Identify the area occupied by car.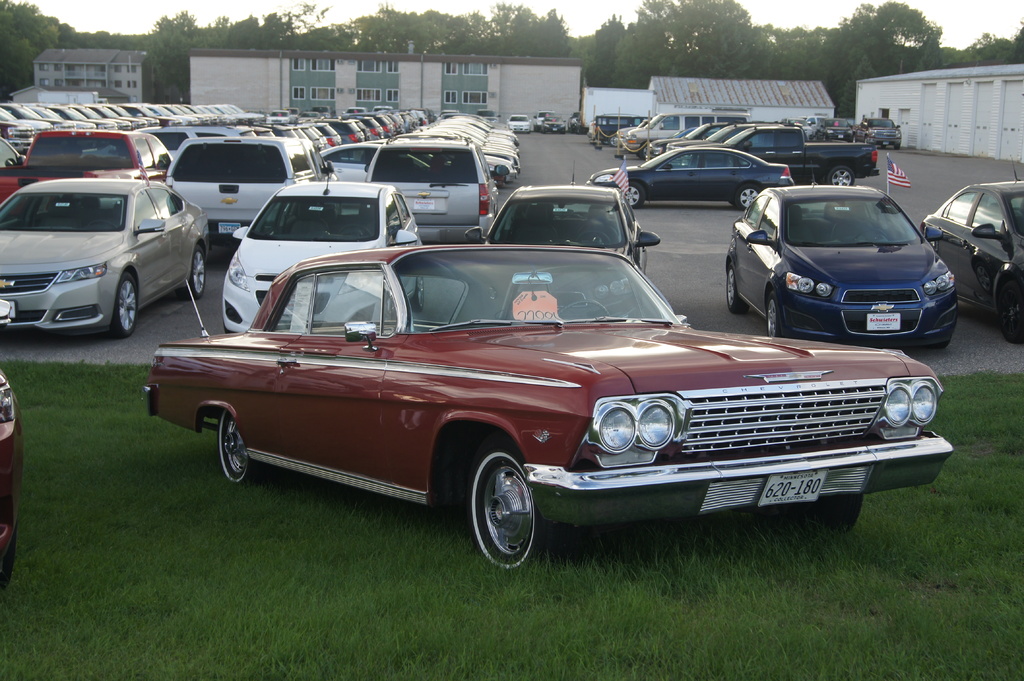
Area: left=922, top=166, right=1023, bottom=343.
